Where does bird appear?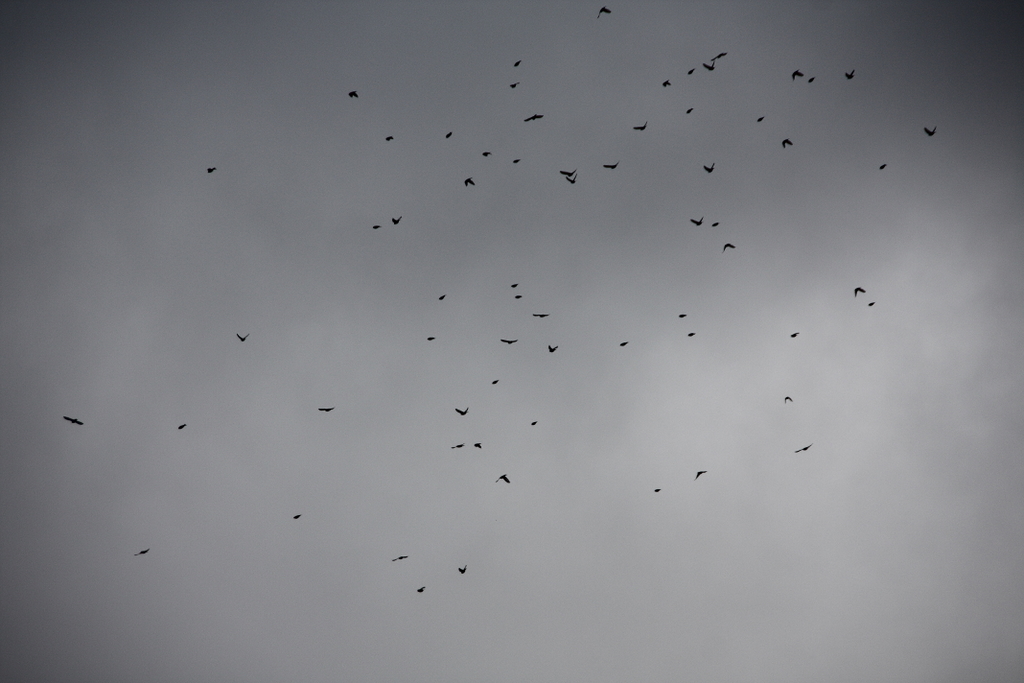
Appears at bbox(450, 442, 469, 451).
